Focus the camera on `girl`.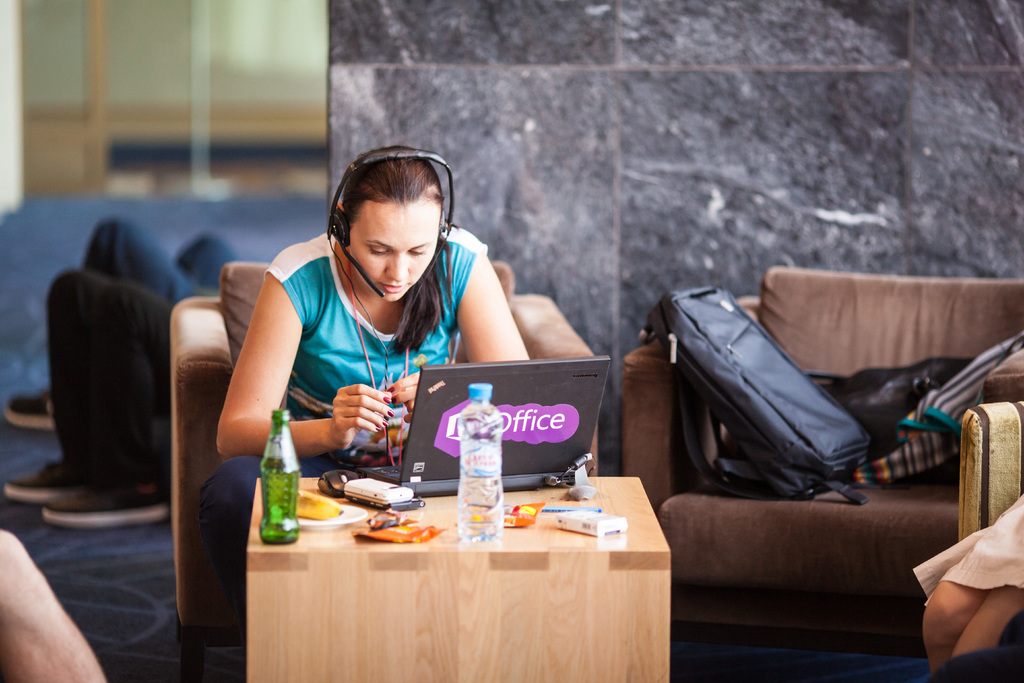
Focus region: BBox(199, 143, 530, 625).
